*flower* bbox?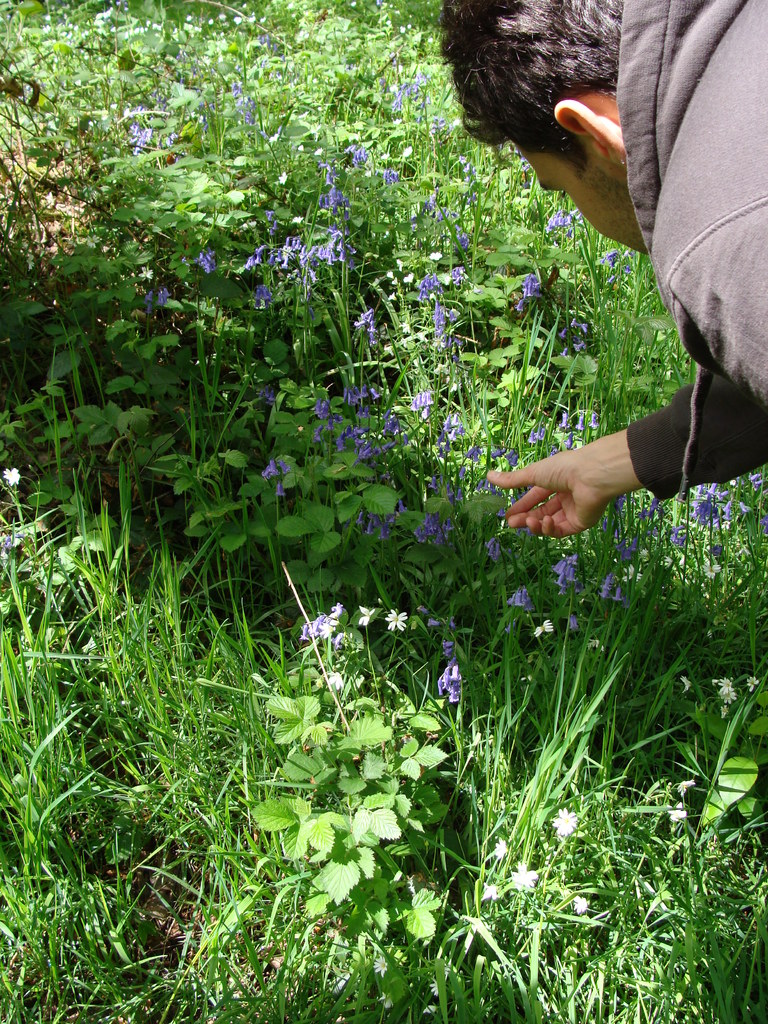
detection(412, 514, 451, 547)
